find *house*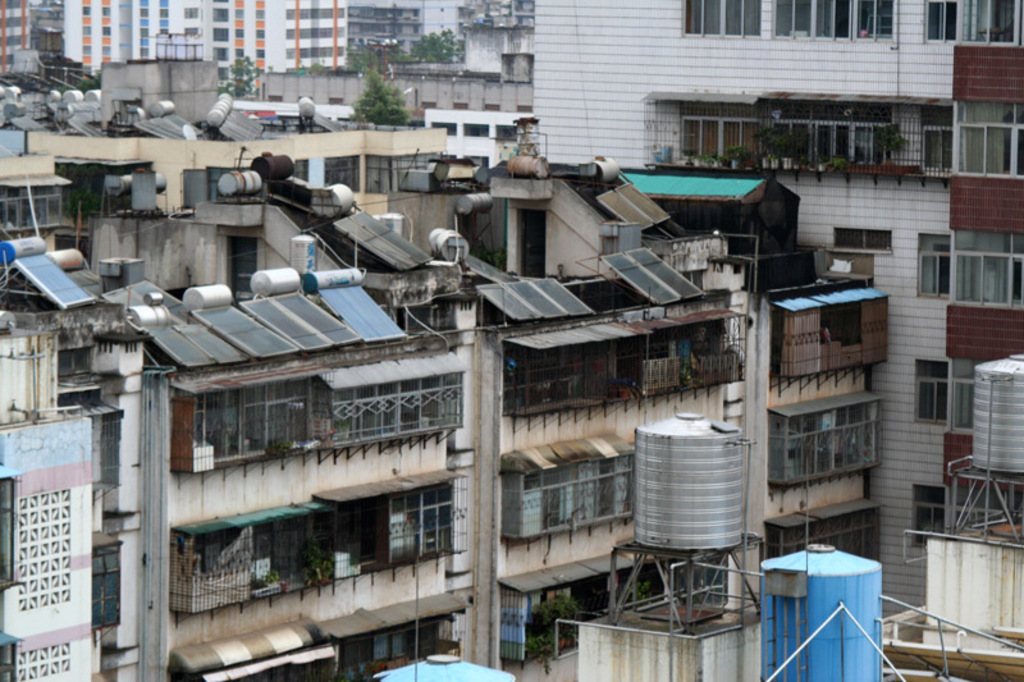
left=132, top=275, right=512, bottom=681
